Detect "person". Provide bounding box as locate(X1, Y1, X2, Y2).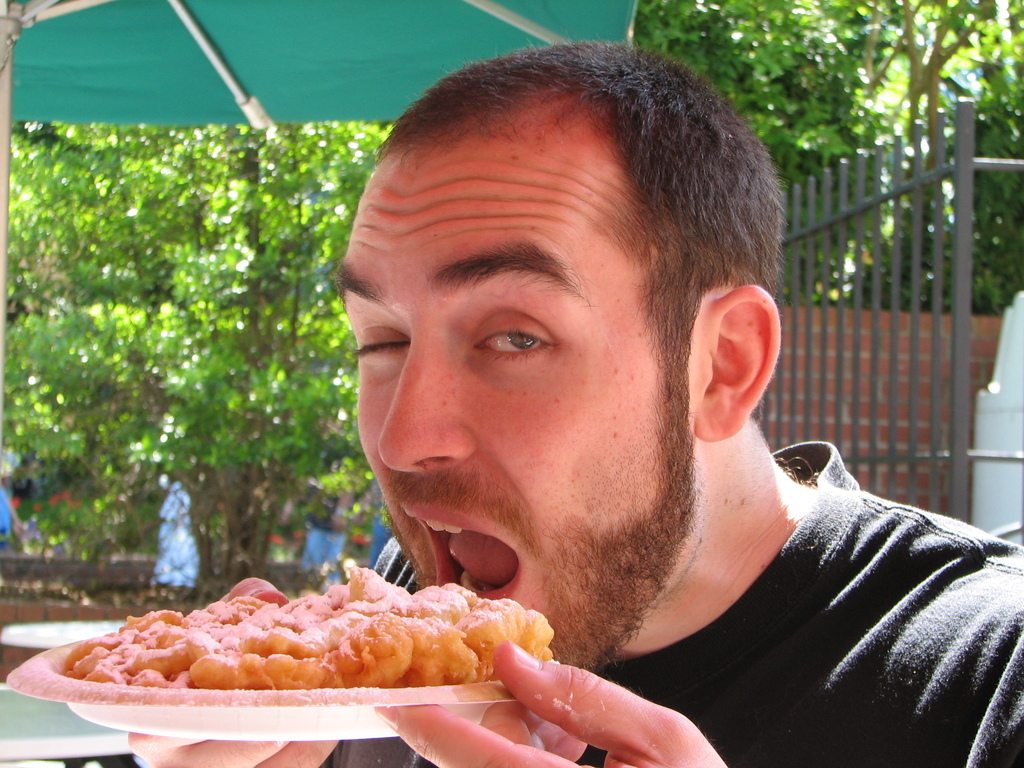
locate(120, 40, 1023, 767).
